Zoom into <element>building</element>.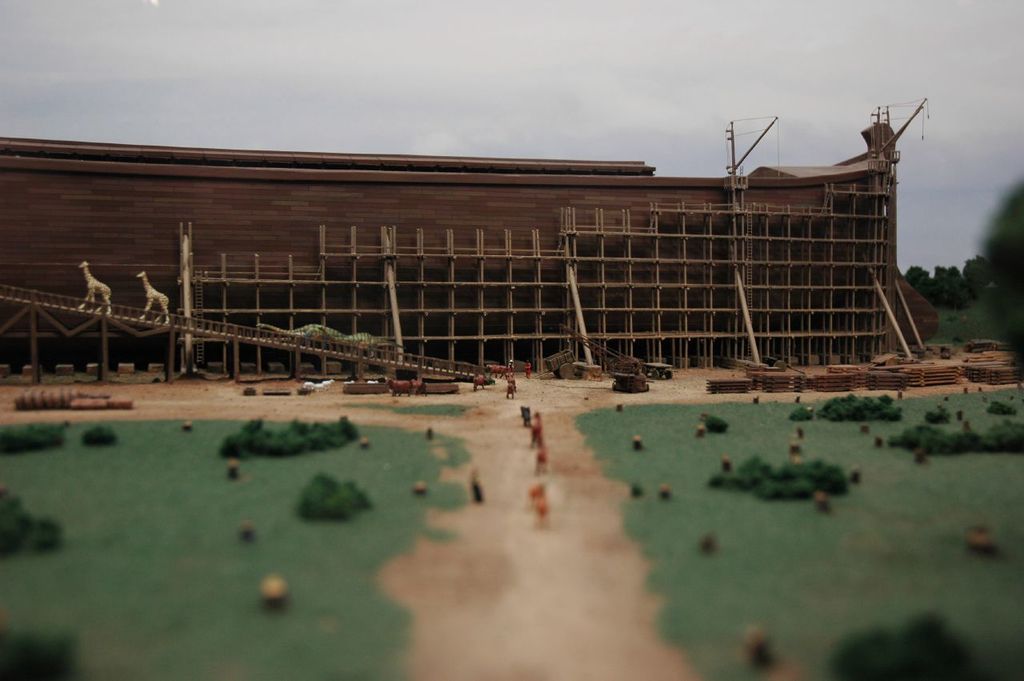
Zoom target: [0,94,922,366].
